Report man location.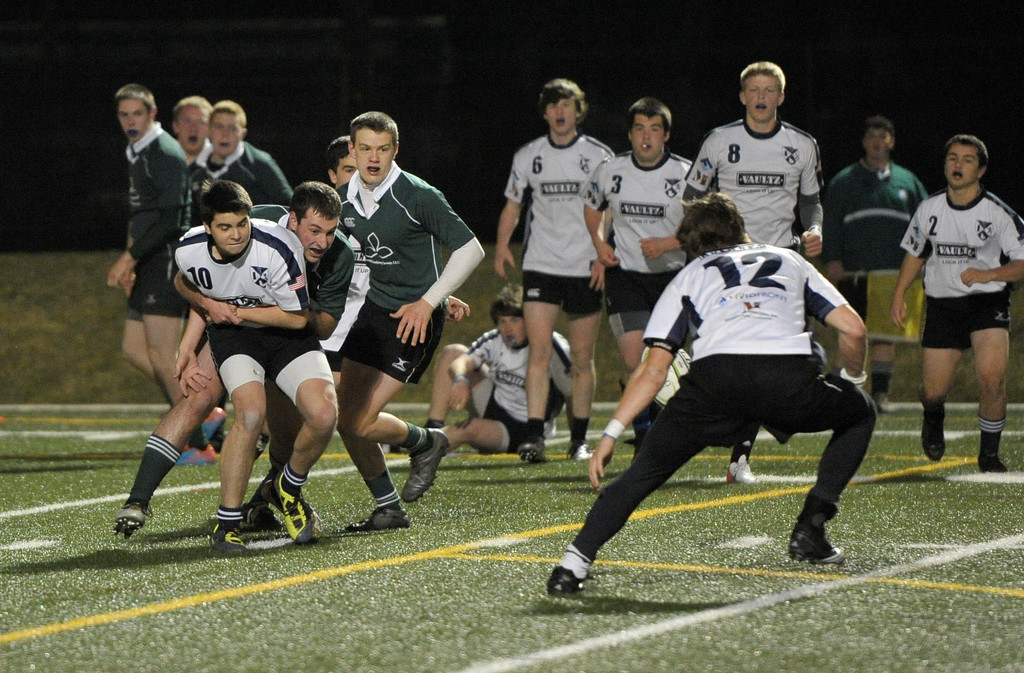
Report: 542,188,879,596.
